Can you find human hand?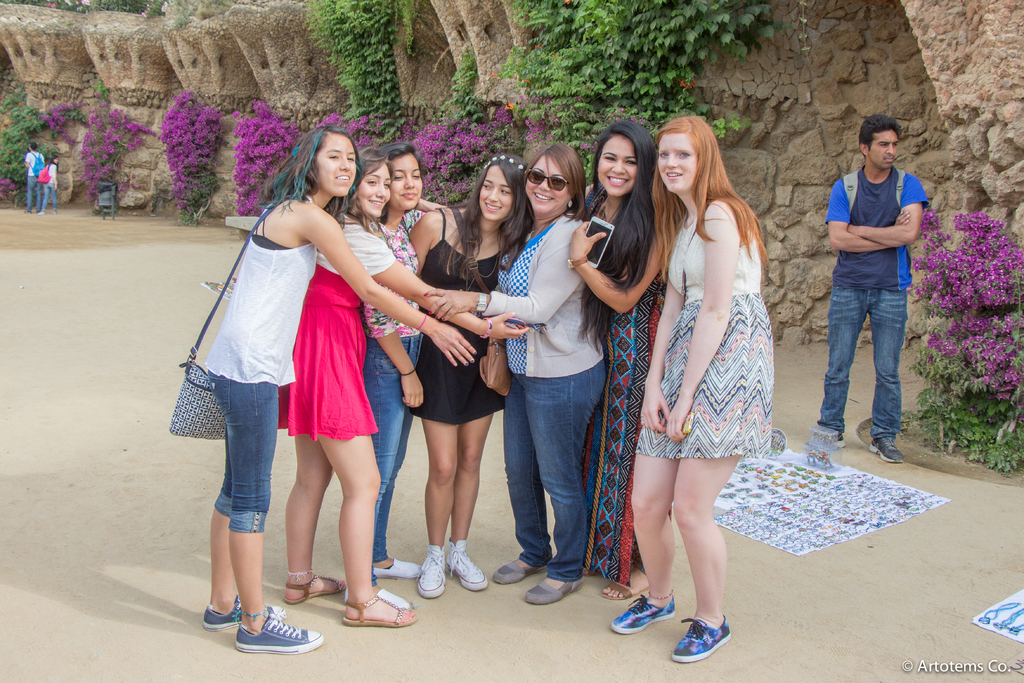
Yes, bounding box: [x1=568, y1=219, x2=610, y2=259].
